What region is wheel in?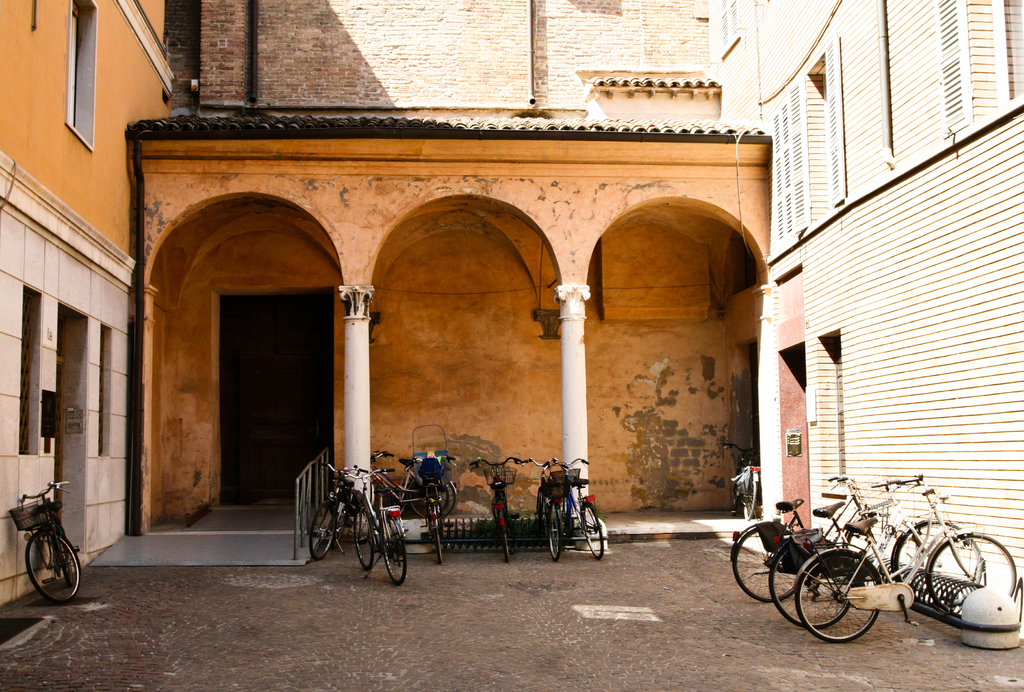
(x1=332, y1=498, x2=348, y2=547).
